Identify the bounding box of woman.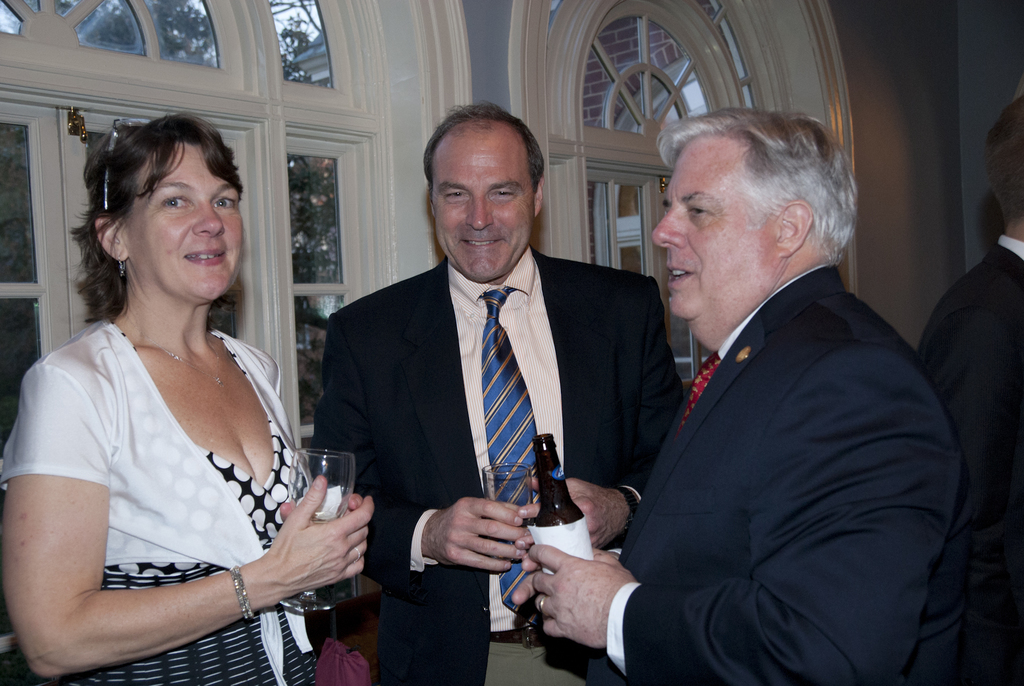
crop(10, 105, 358, 683).
